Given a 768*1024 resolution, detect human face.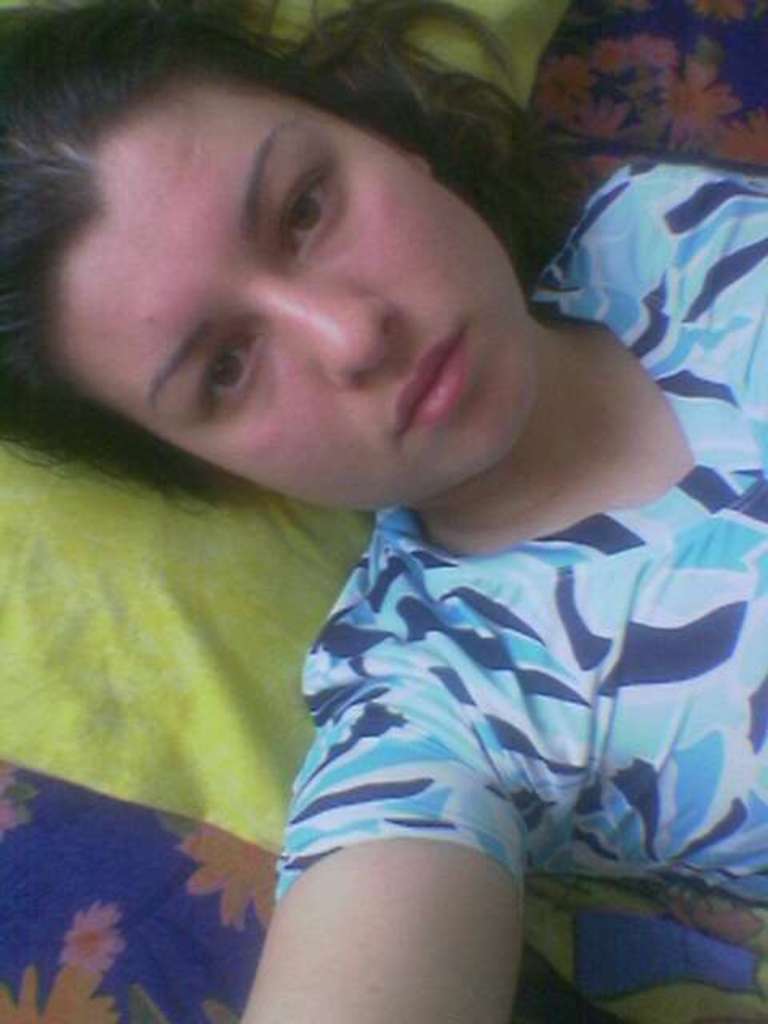
48 77 525 496.
